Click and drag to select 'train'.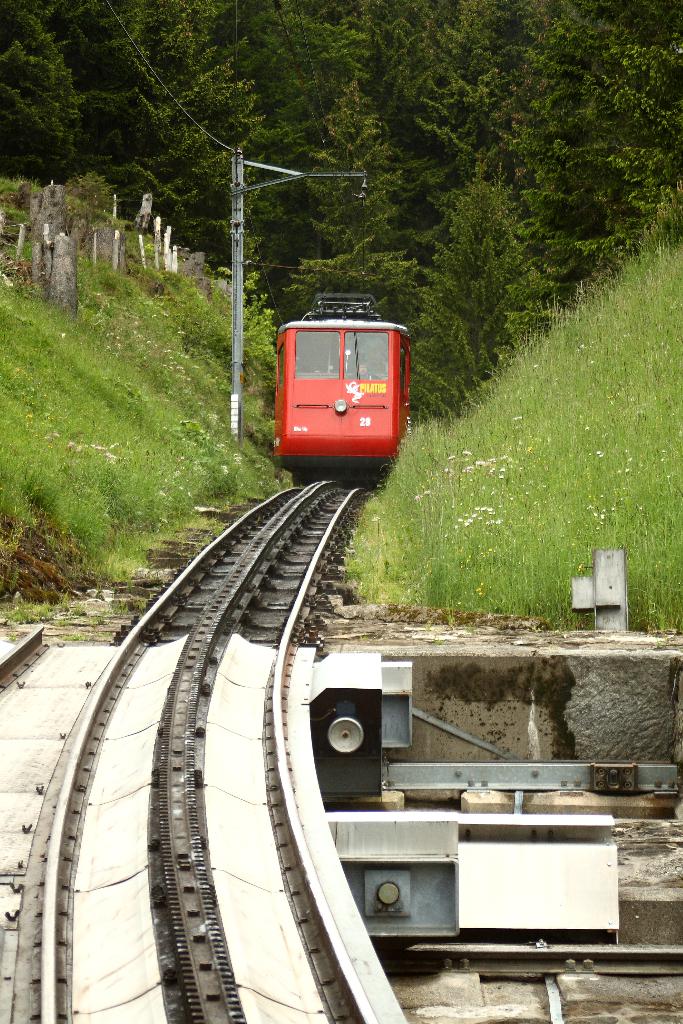
Selection: 267 290 413 481.
